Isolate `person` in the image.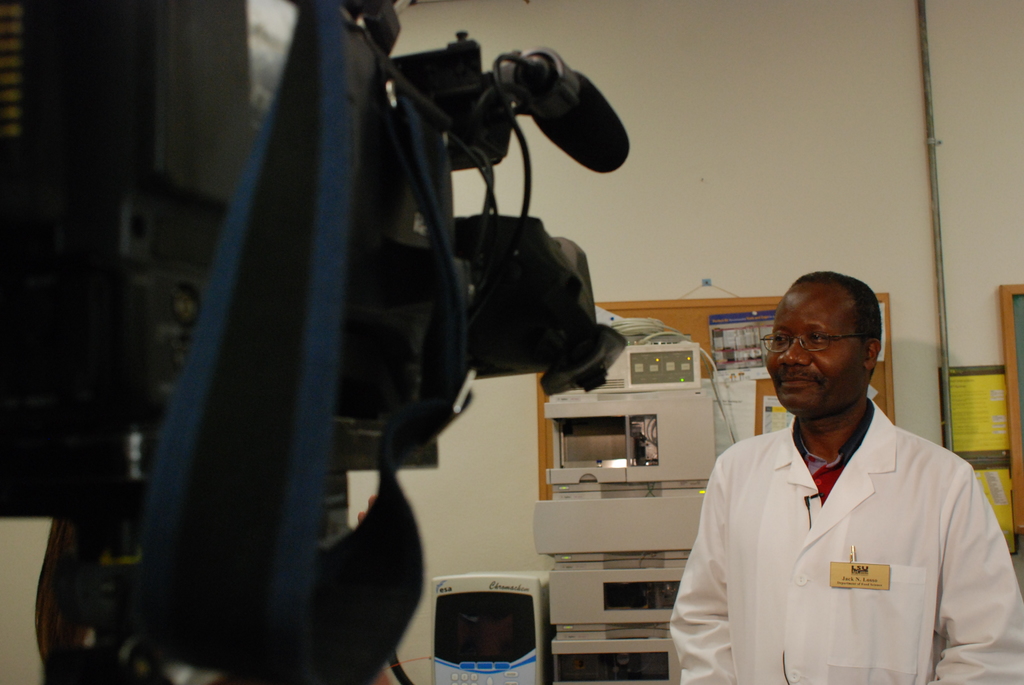
Isolated region: BBox(697, 269, 991, 684).
